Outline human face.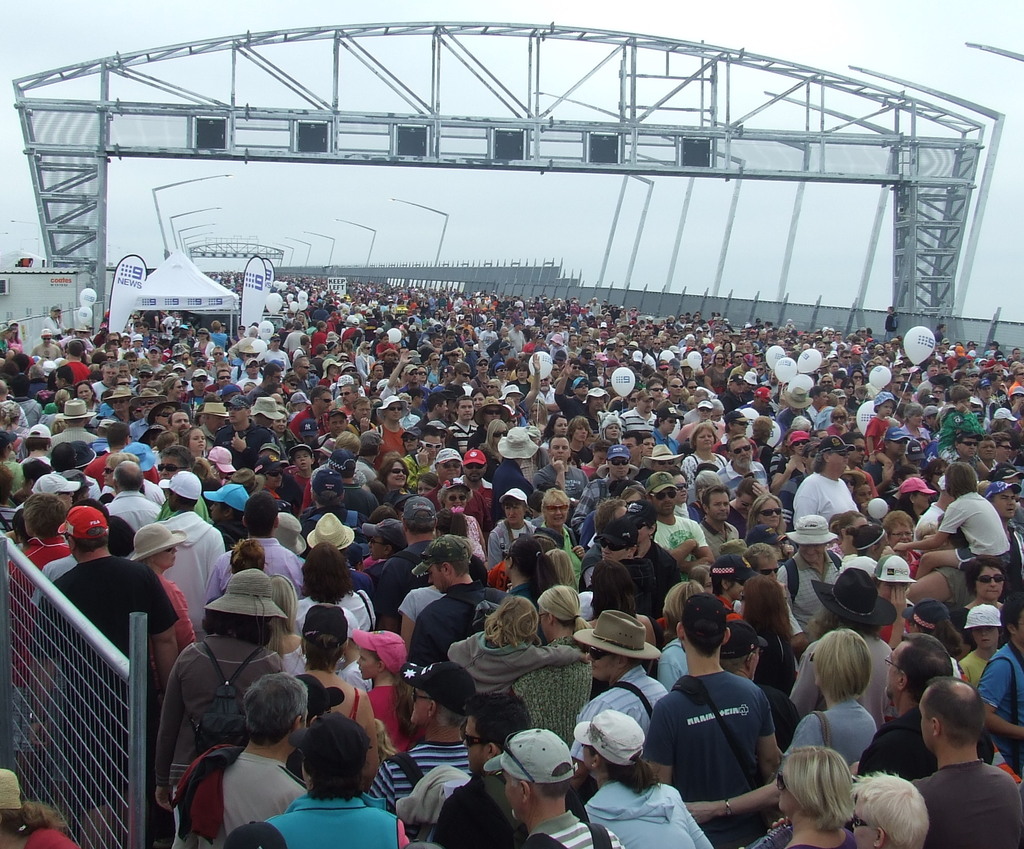
Outline: [x1=422, y1=439, x2=440, y2=456].
